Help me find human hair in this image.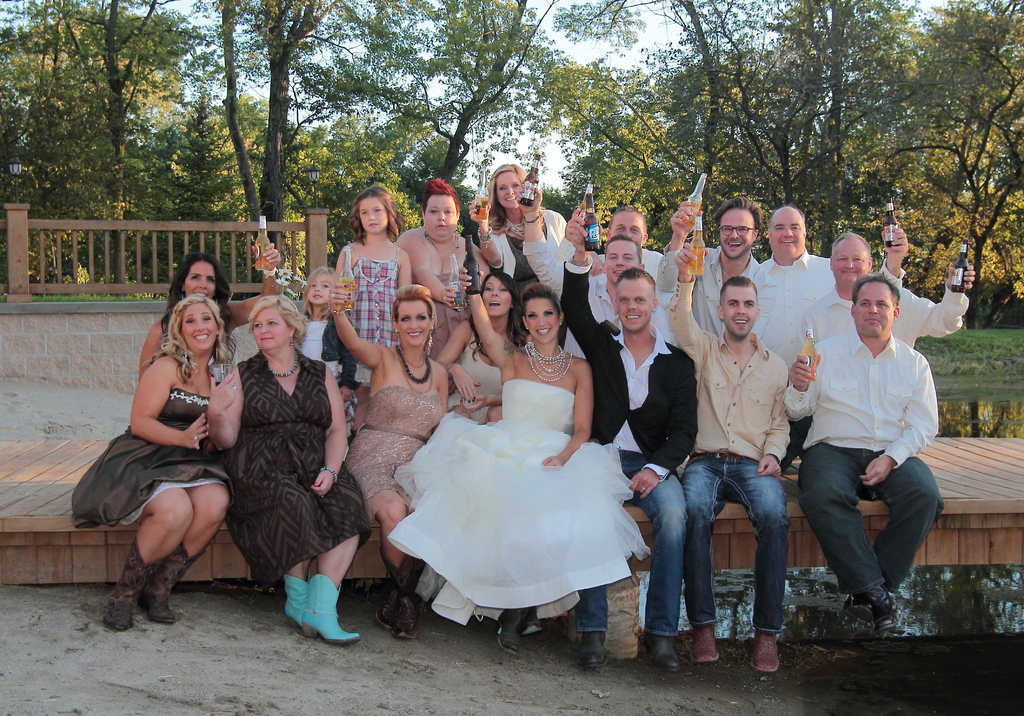
Found it: [719, 276, 758, 312].
